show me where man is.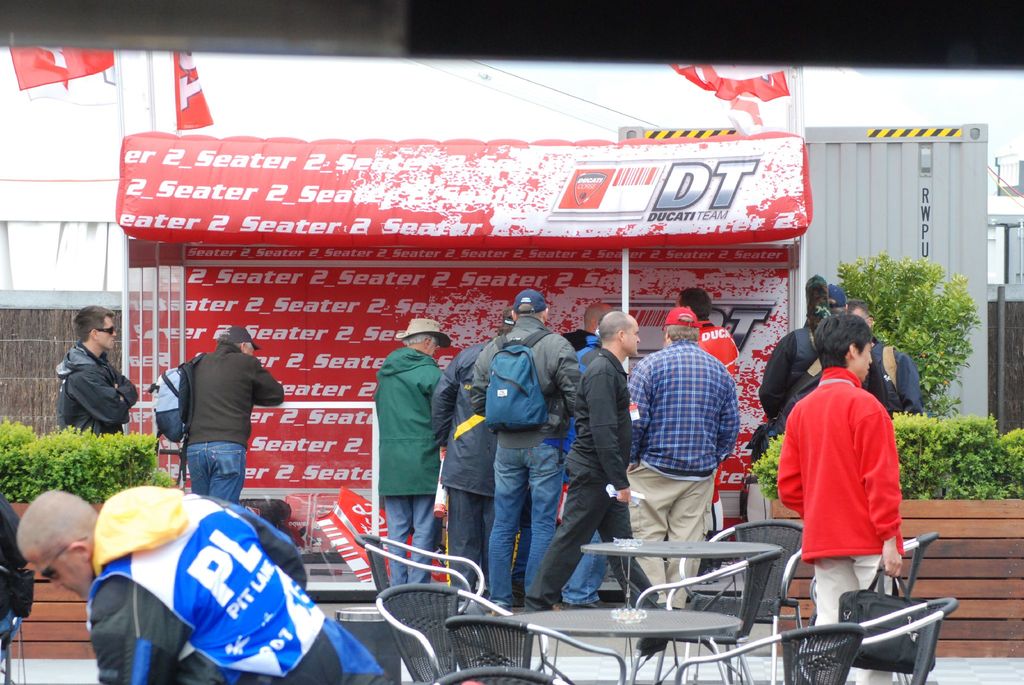
man is at BBox(760, 284, 885, 433).
